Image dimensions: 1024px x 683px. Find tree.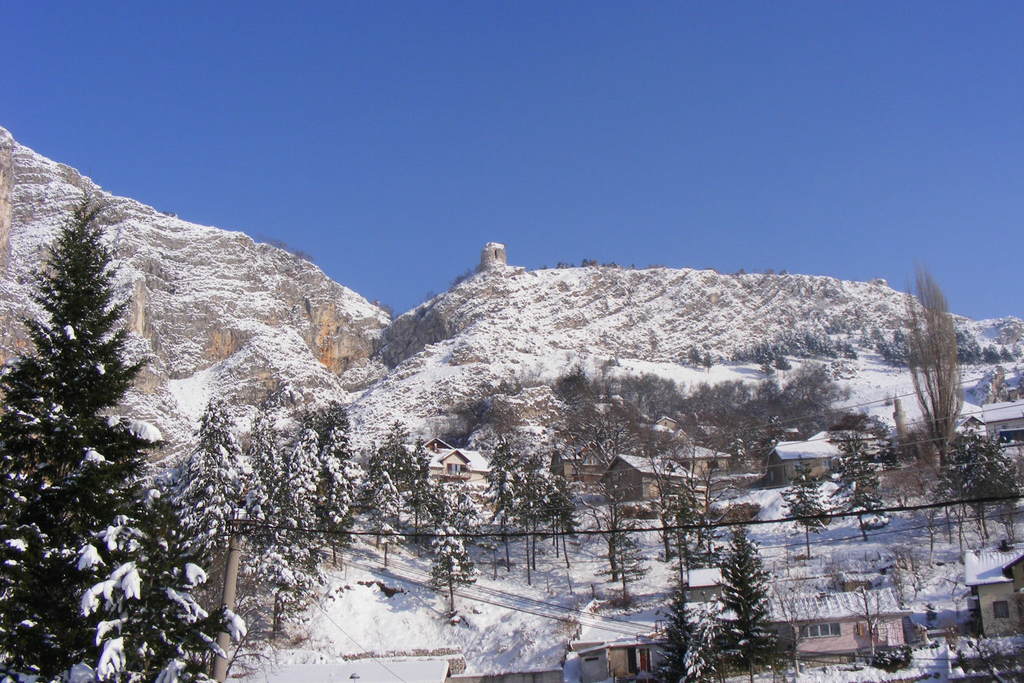
<box>640,444,681,562</box>.
